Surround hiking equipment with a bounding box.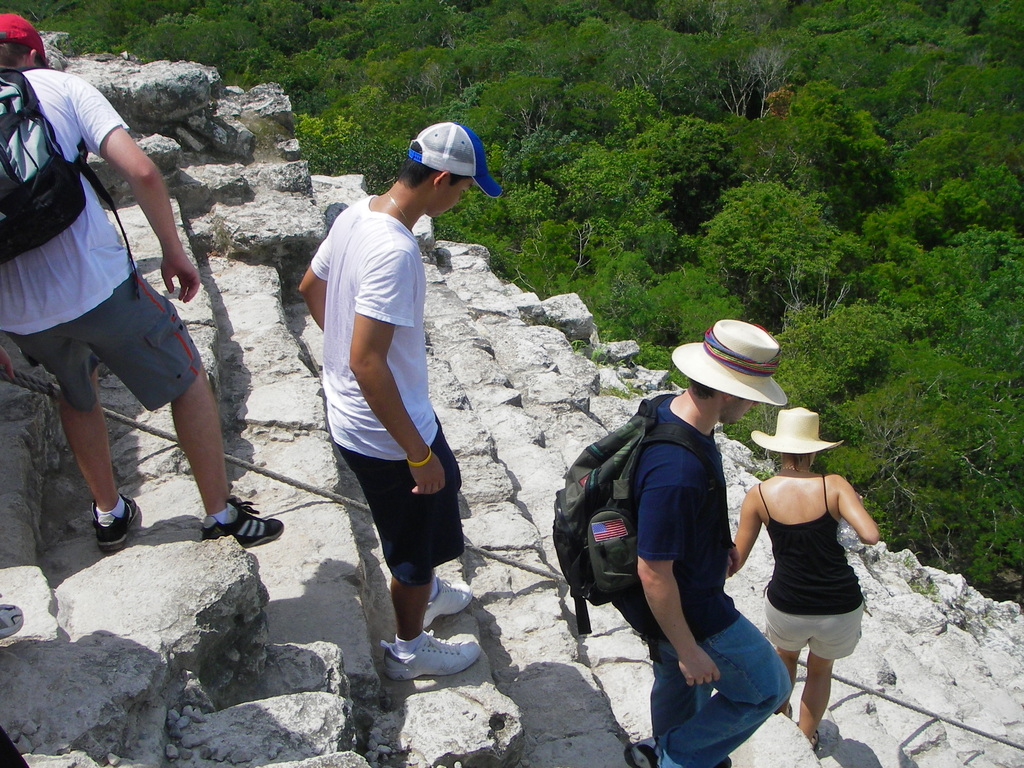
(x1=382, y1=628, x2=481, y2=685).
